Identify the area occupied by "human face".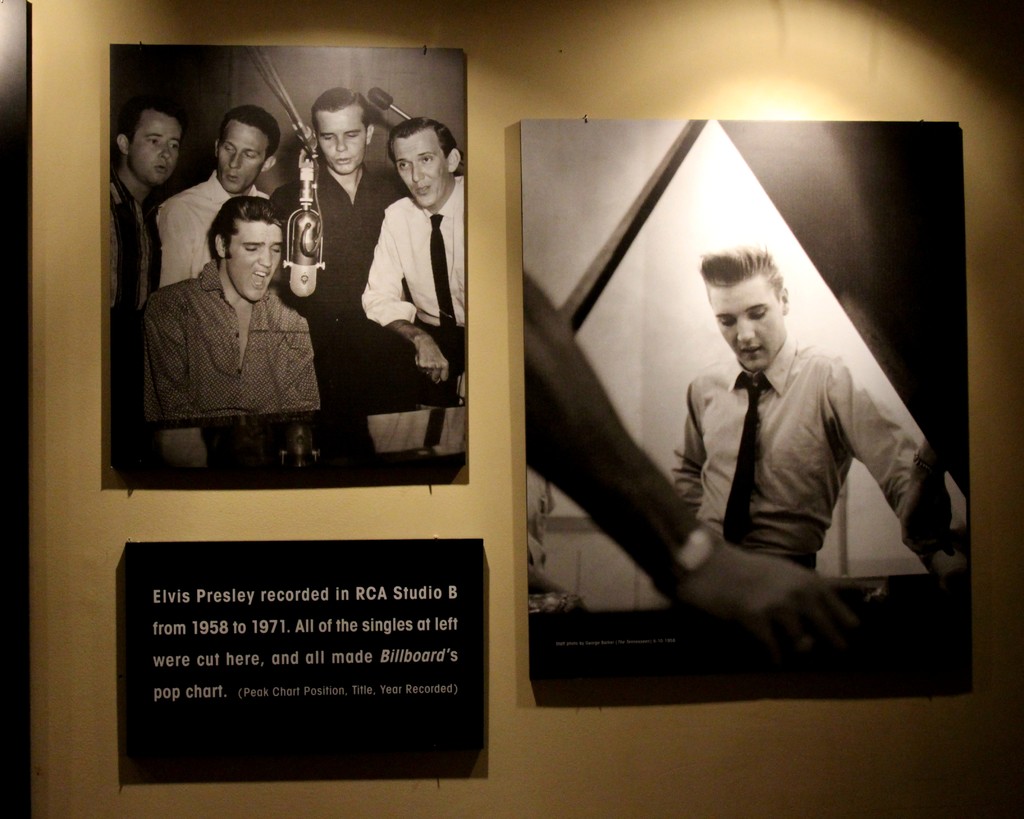
Area: left=134, top=114, right=179, bottom=183.
